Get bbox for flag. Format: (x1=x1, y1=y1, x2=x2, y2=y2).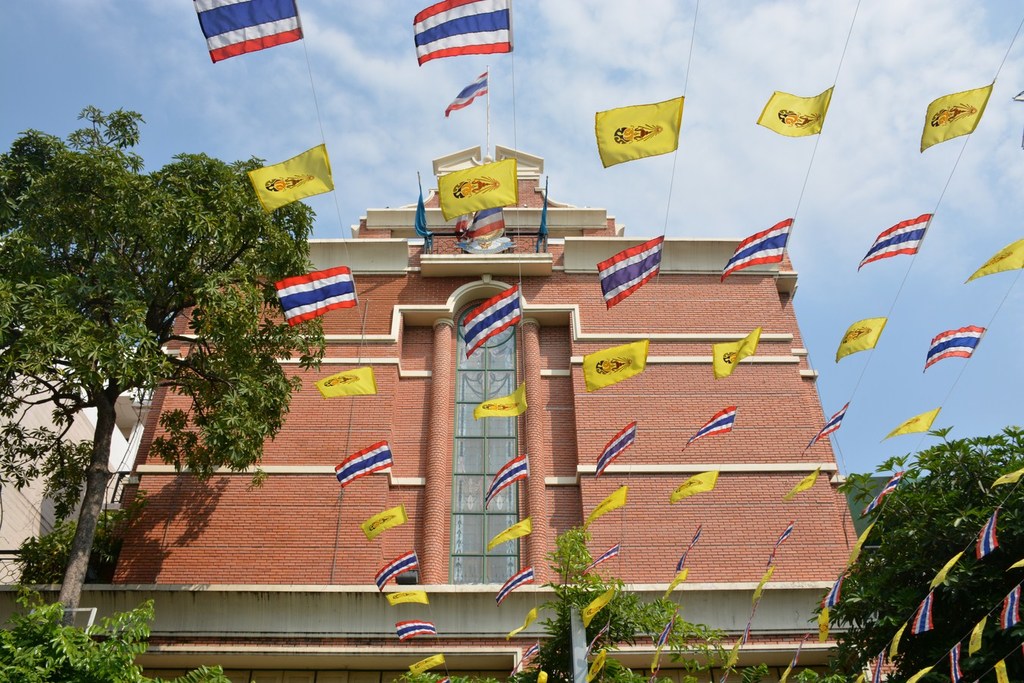
(x1=671, y1=467, x2=721, y2=502).
